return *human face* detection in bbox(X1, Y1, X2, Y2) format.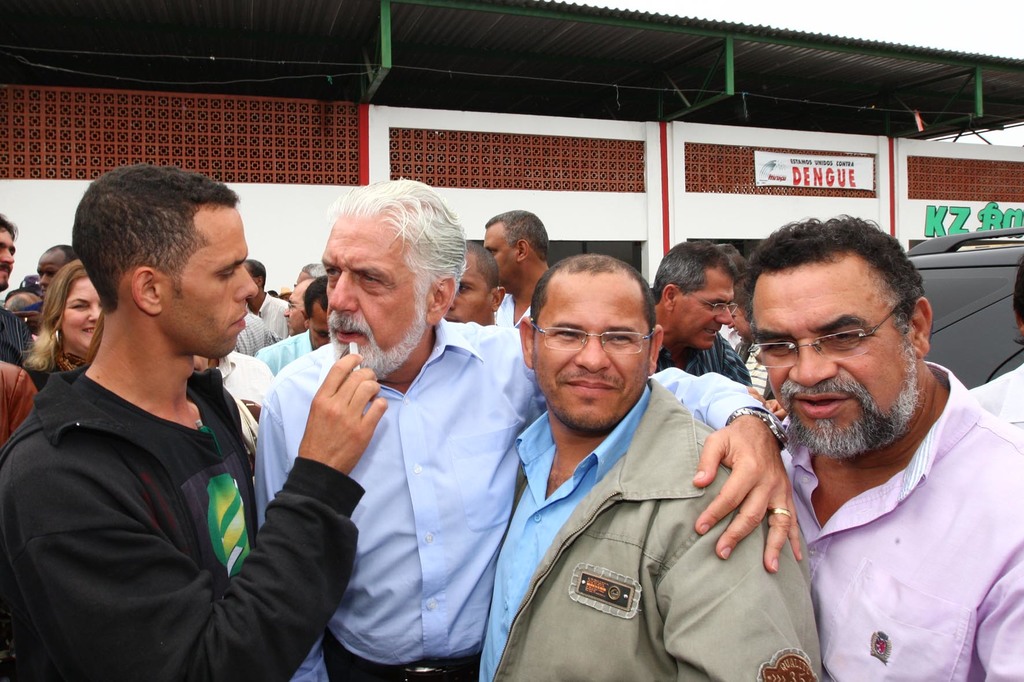
bbox(528, 268, 653, 434).
